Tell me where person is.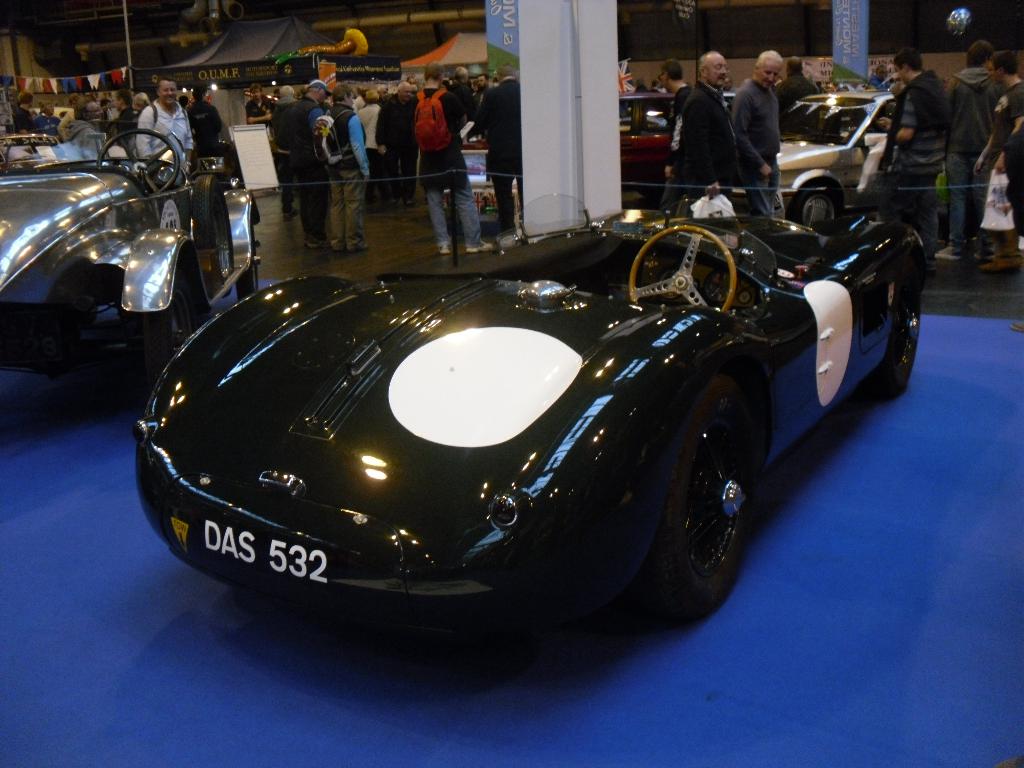
person is at 934 36 1000 260.
